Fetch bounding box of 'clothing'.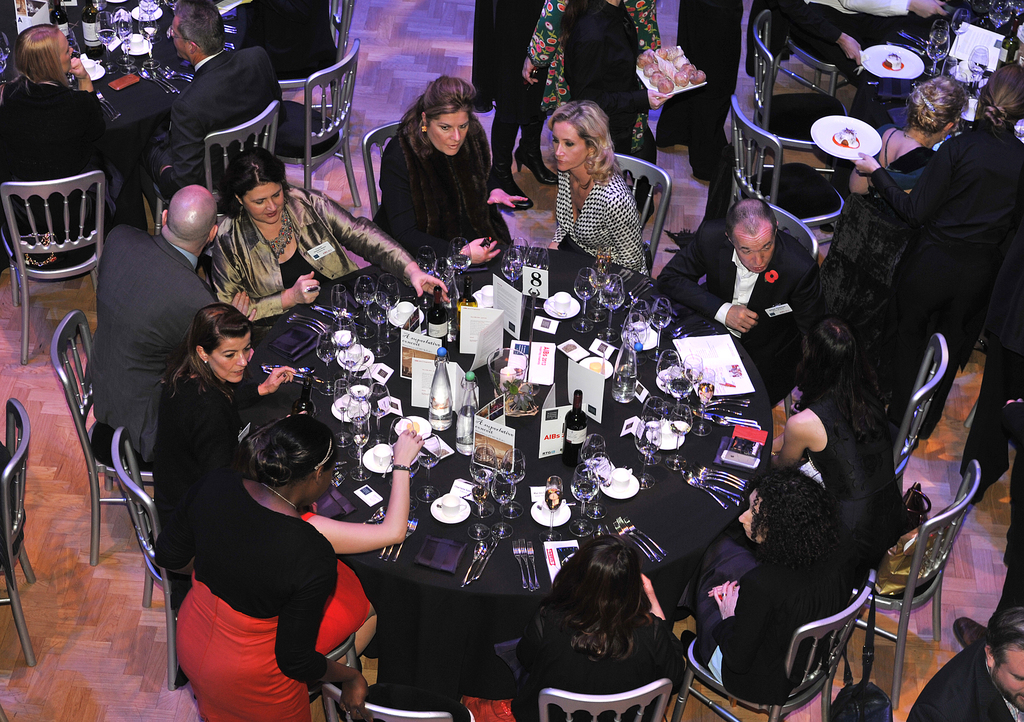
Bbox: x1=147, y1=360, x2=236, y2=584.
